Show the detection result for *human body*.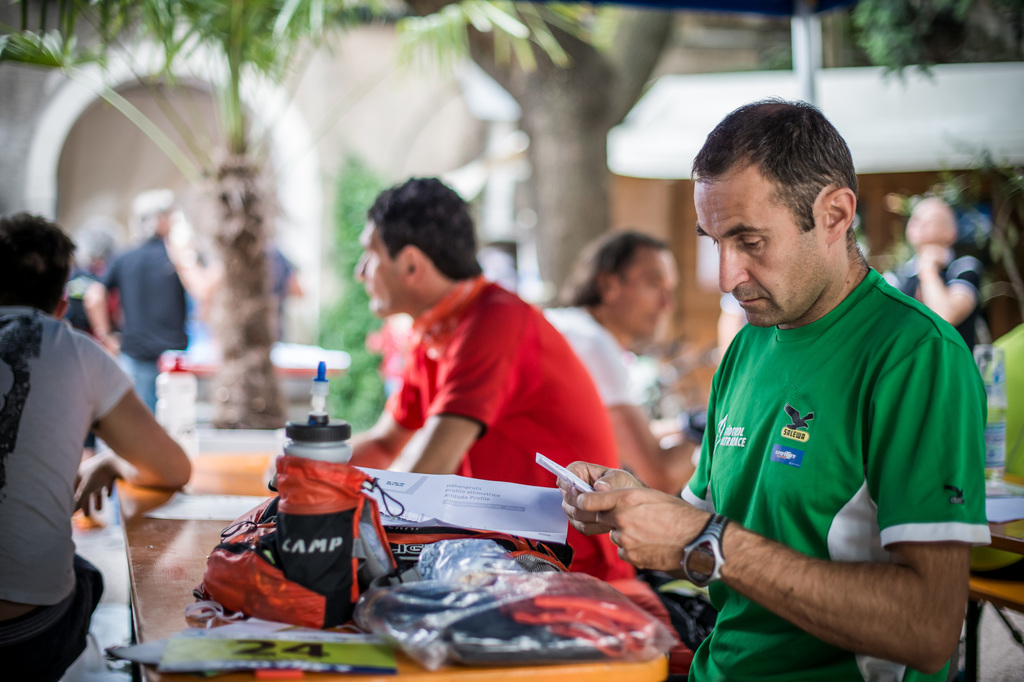
<region>512, 115, 998, 674</region>.
